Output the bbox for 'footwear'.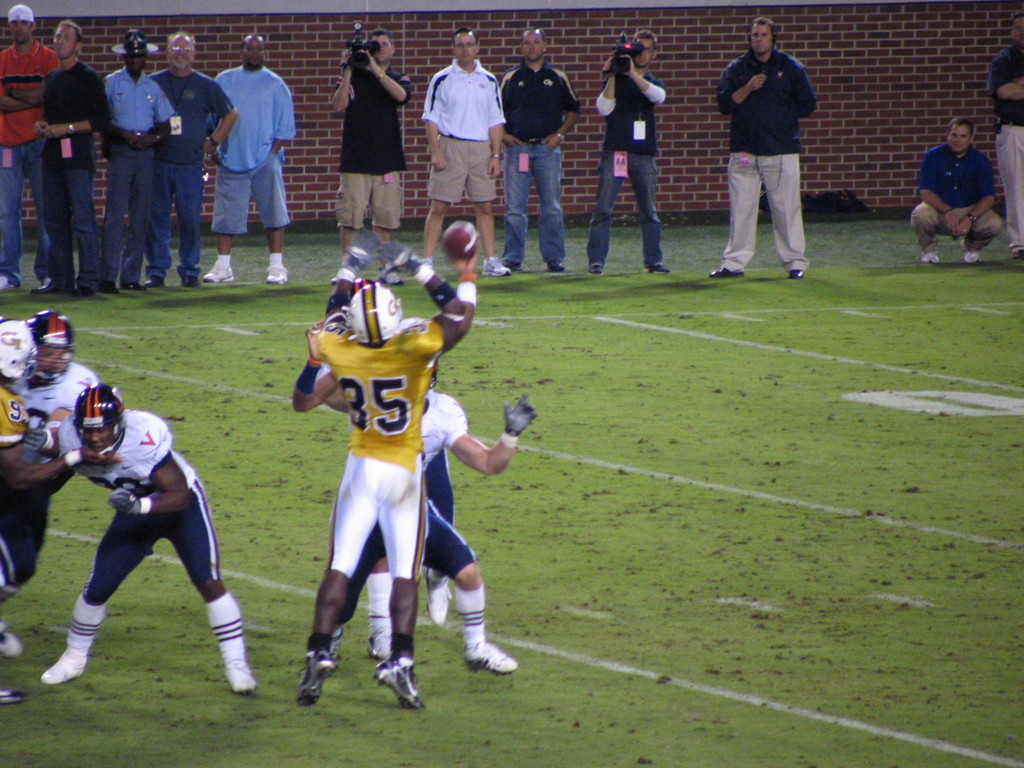
(376, 659, 429, 709).
